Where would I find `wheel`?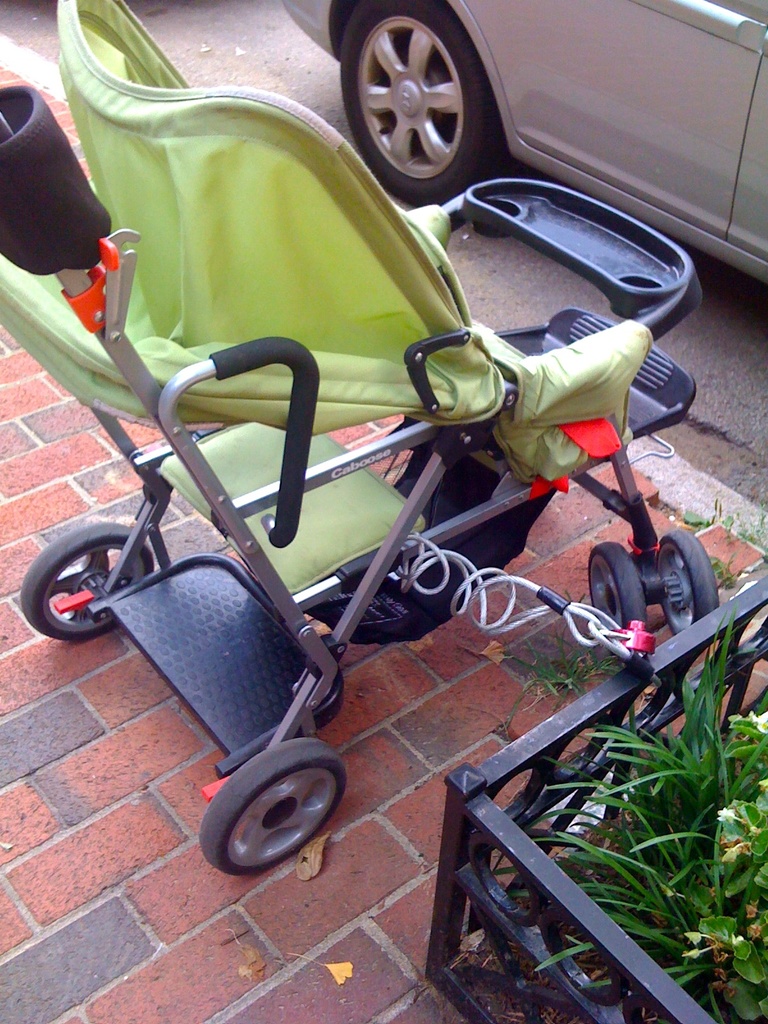
At Rect(649, 526, 724, 627).
